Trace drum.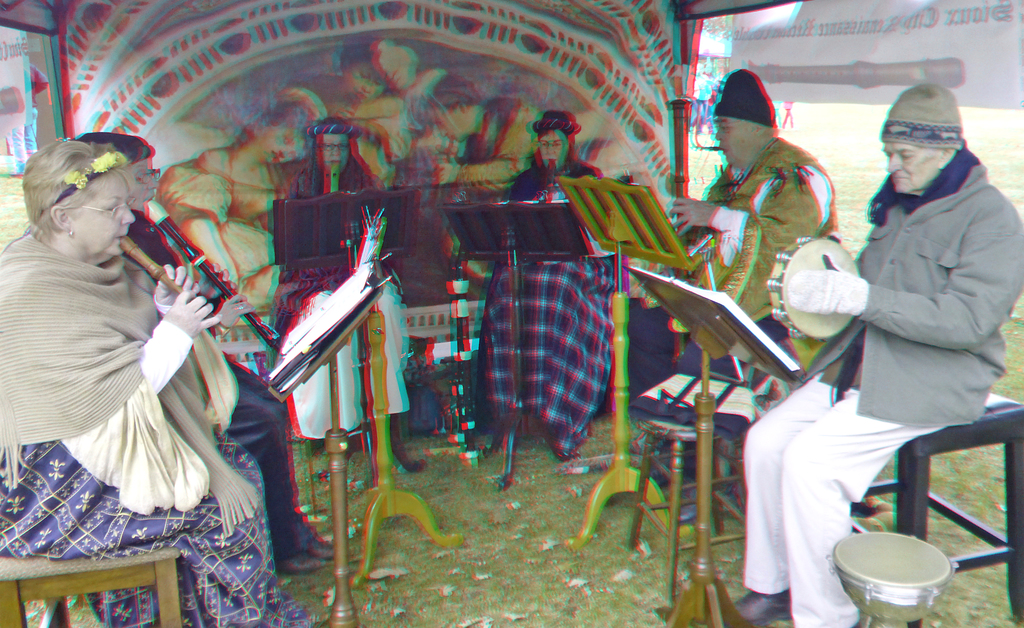
Traced to bbox=[824, 530, 960, 627].
